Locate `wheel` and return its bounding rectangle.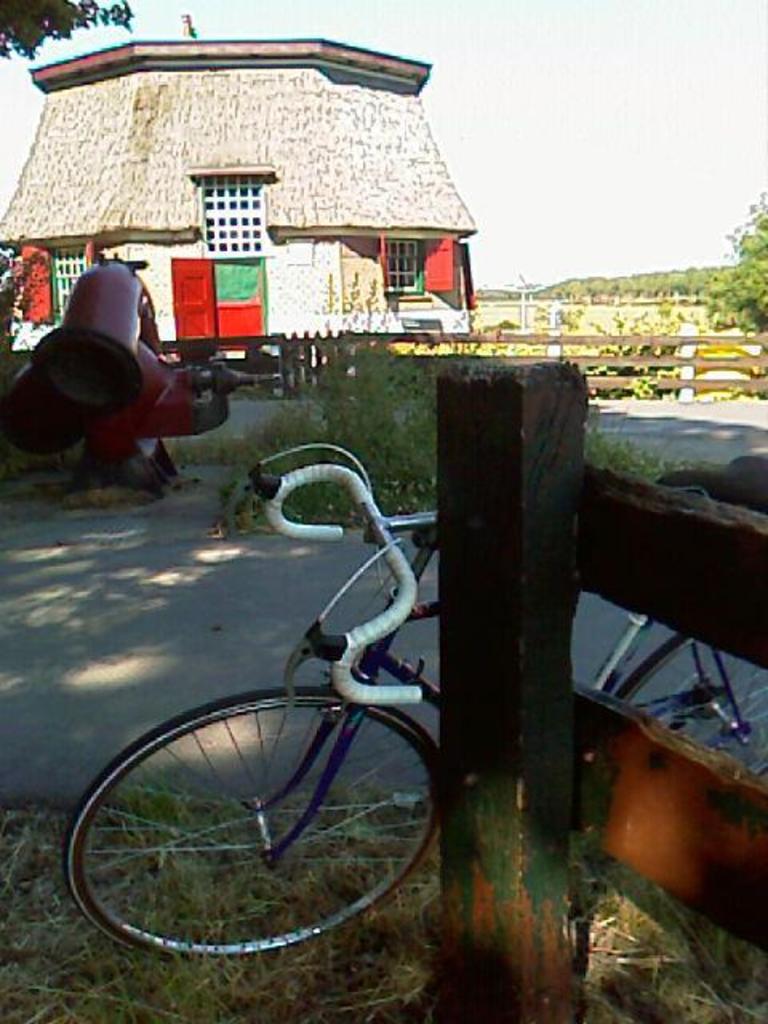
box=[616, 630, 766, 782].
